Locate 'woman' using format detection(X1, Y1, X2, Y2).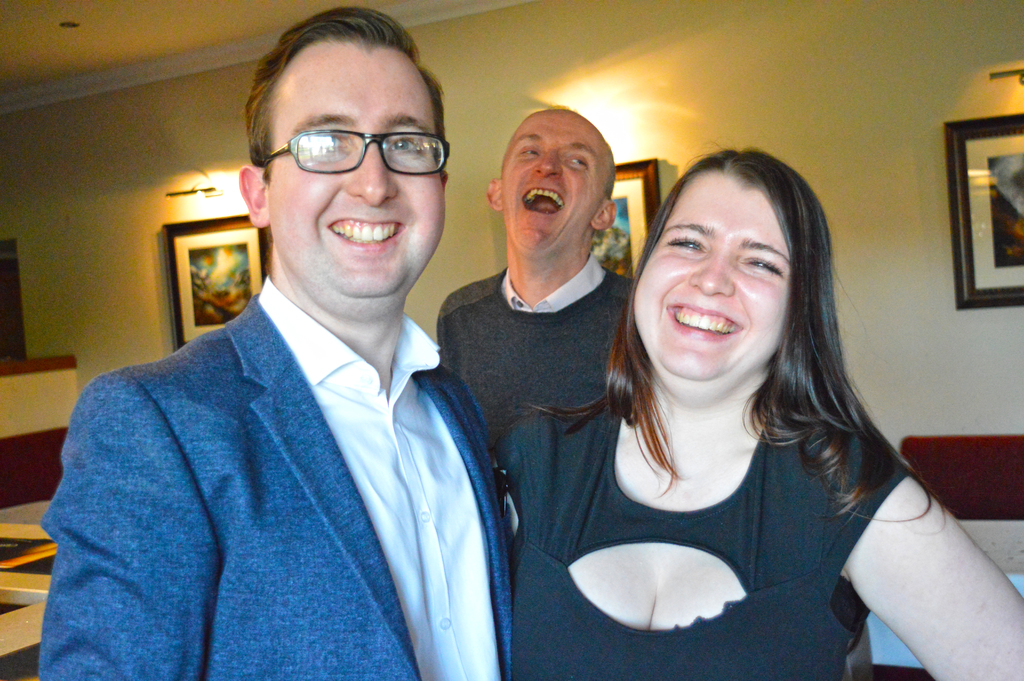
detection(490, 149, 1023, 680).
